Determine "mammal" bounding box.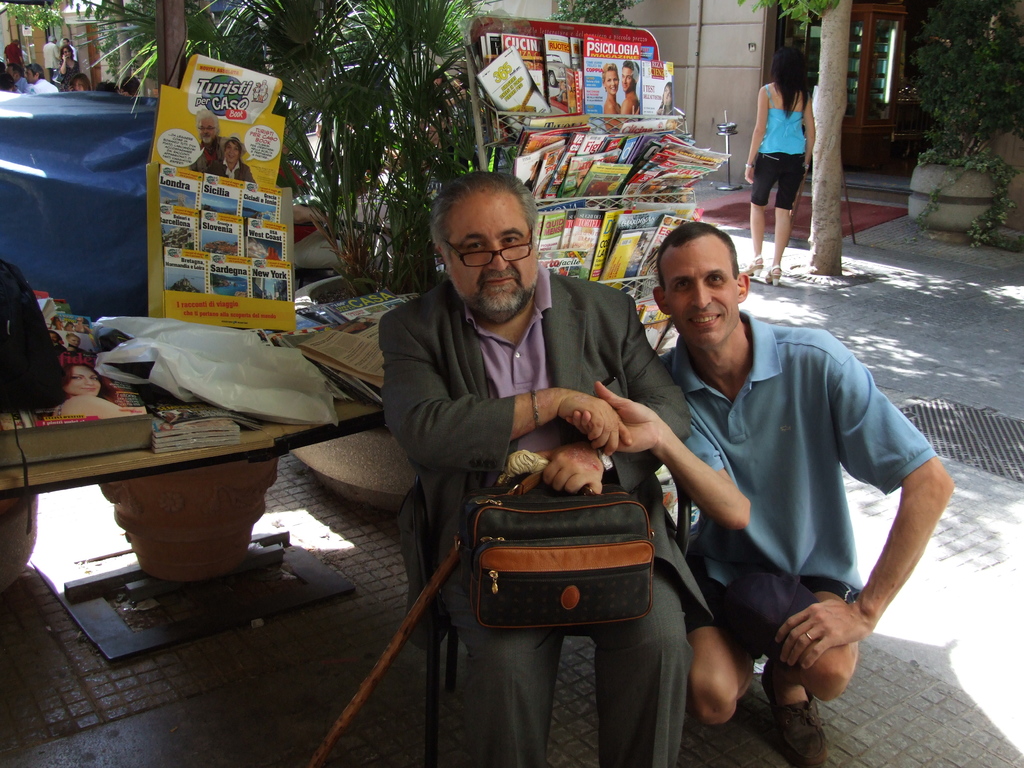
Determined: BBox(122, 76, 140, 93).
